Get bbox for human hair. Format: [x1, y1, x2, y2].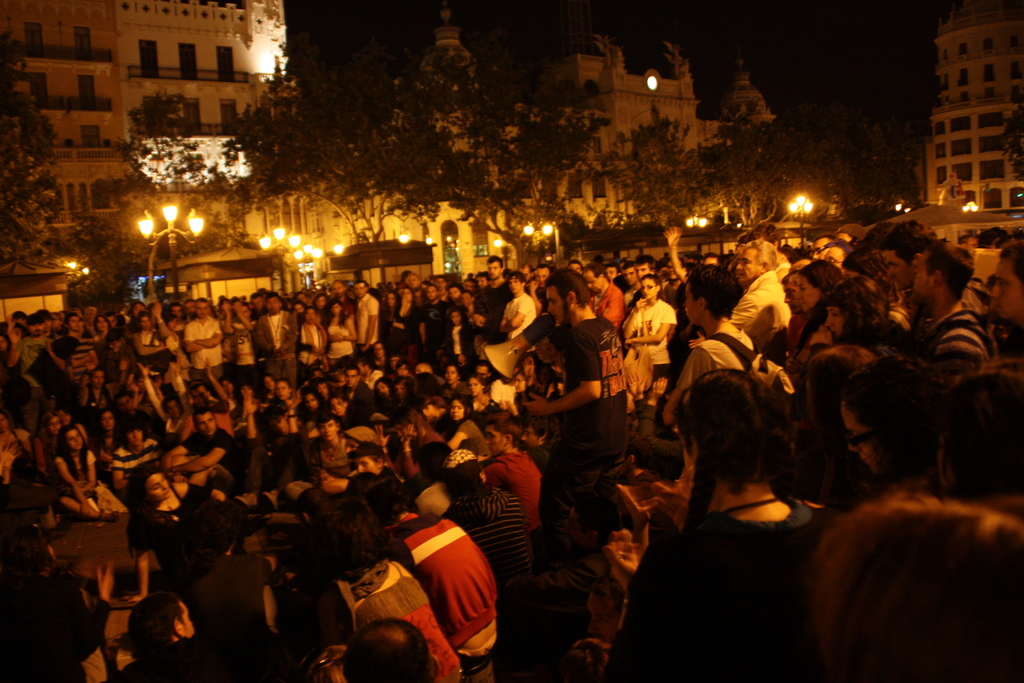
[740, 238, 776, 273].
